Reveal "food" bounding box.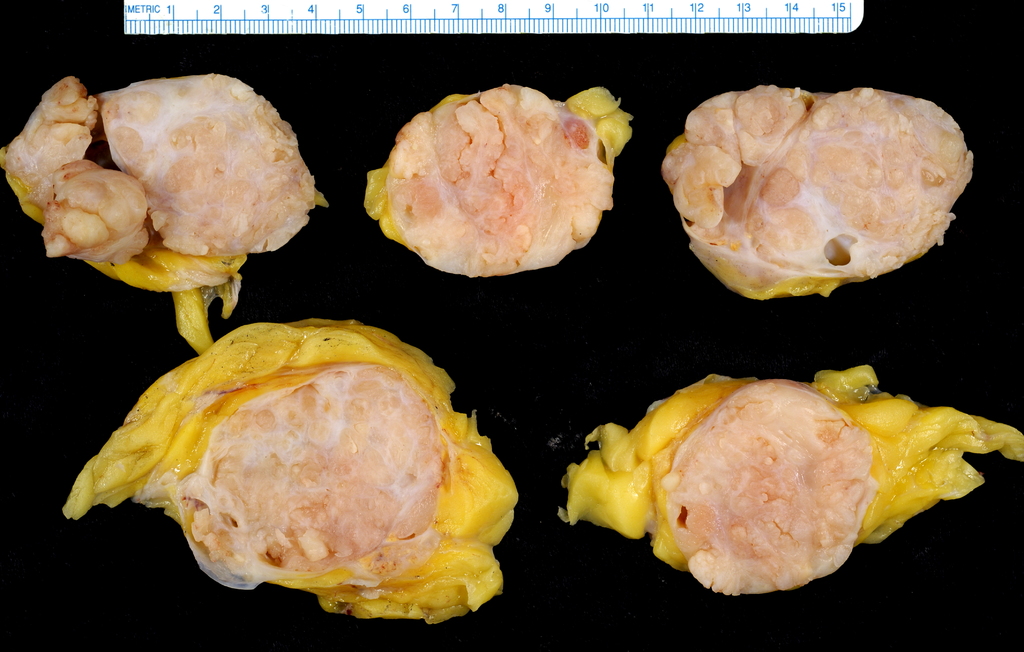
Revealed: x1=657 y1=90 x2=998 y2=303.
